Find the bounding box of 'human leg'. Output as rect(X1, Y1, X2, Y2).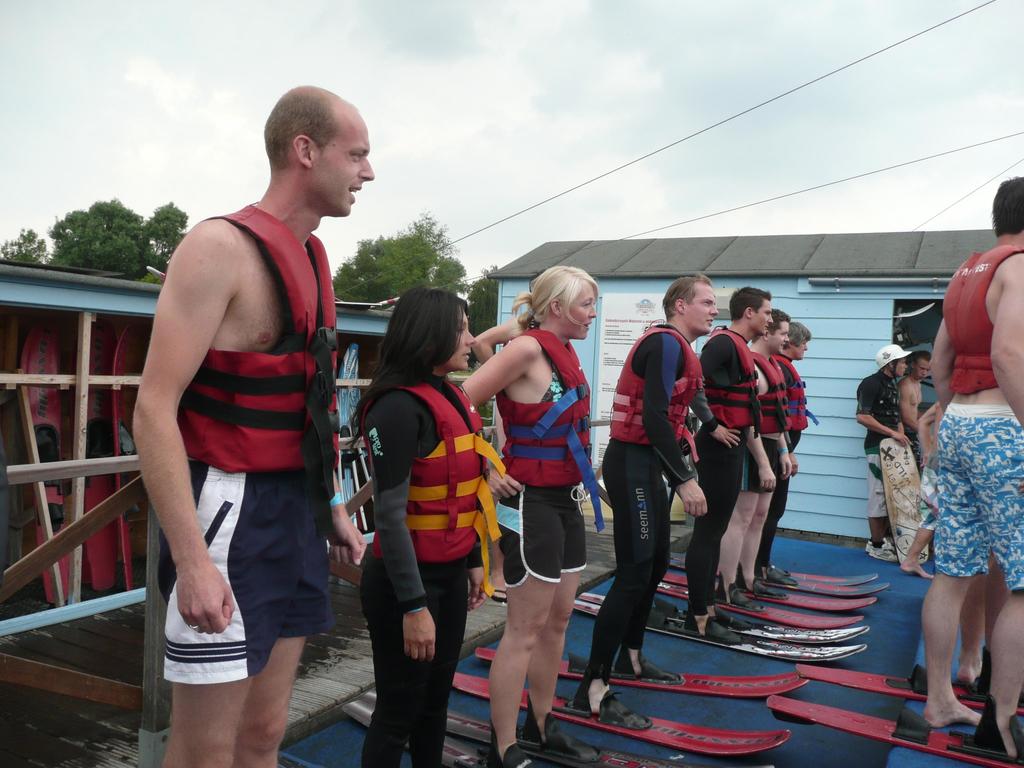
rect(407, 550, 472, 764).
